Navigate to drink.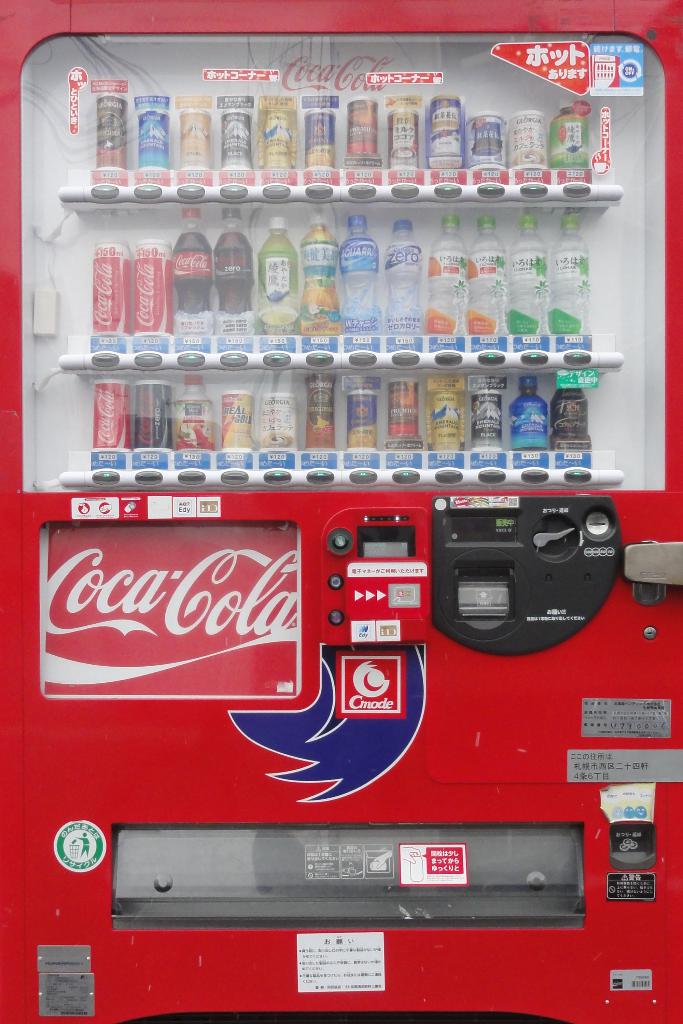
Navigation target: rect(384, 240, 423, 337).
